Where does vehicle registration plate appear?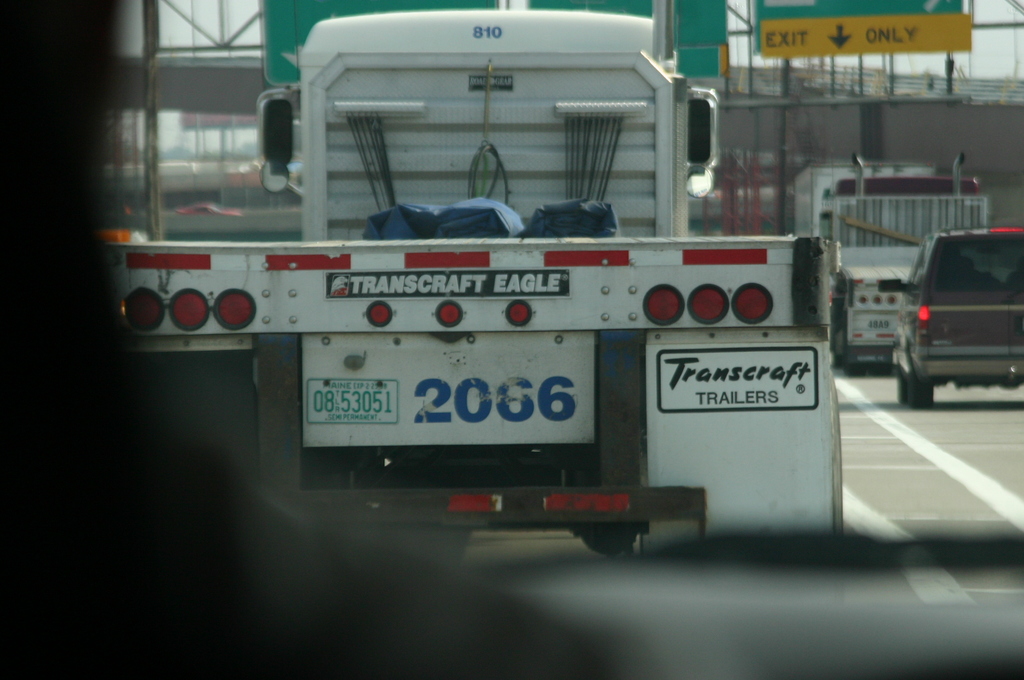
Appears at l=298, t=319, r=623, b=458.
